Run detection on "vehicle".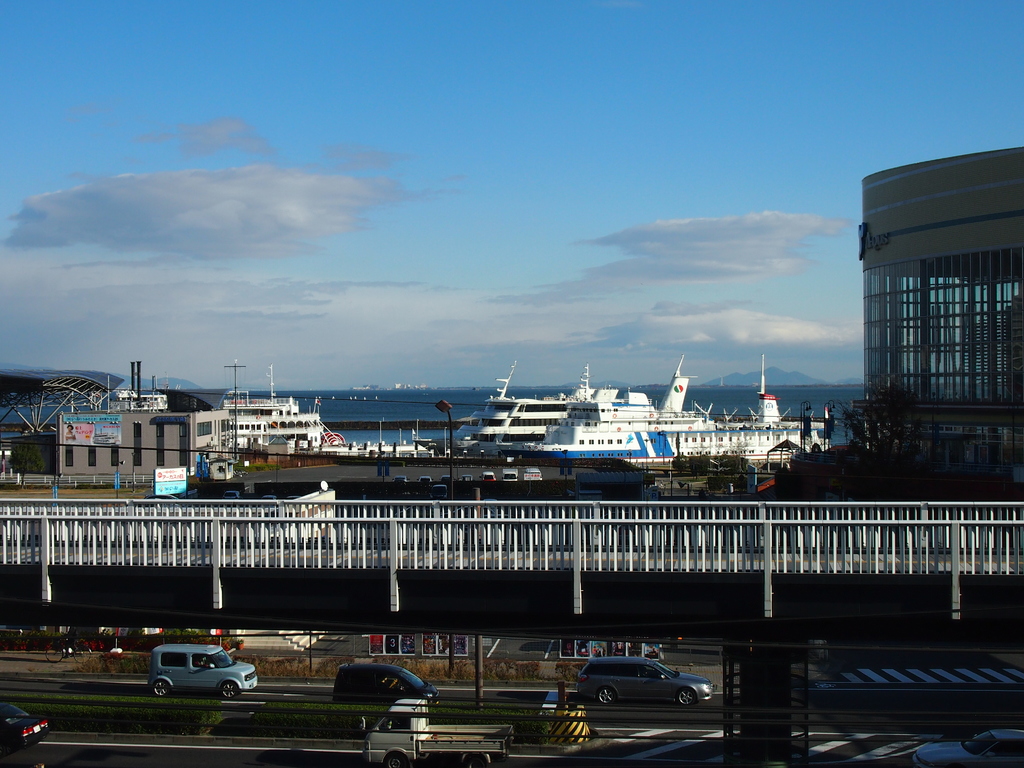
Result: x1=557, y1=660, x2=712, y2=730.
